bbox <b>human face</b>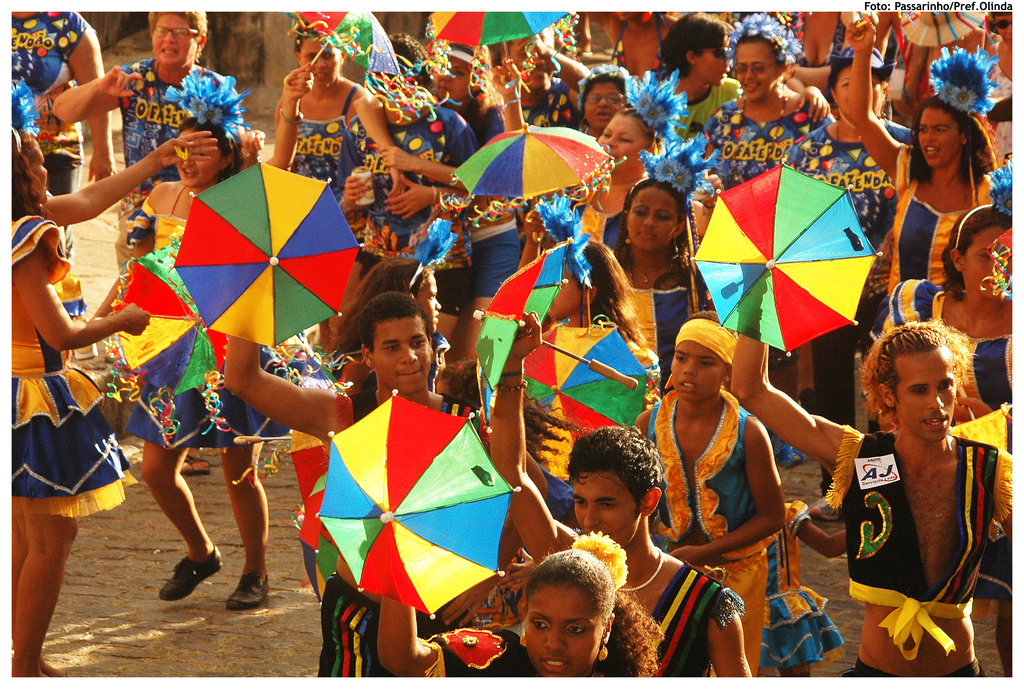
{"left": 33, "top": 142, "right": 51, "bottom": 200}
